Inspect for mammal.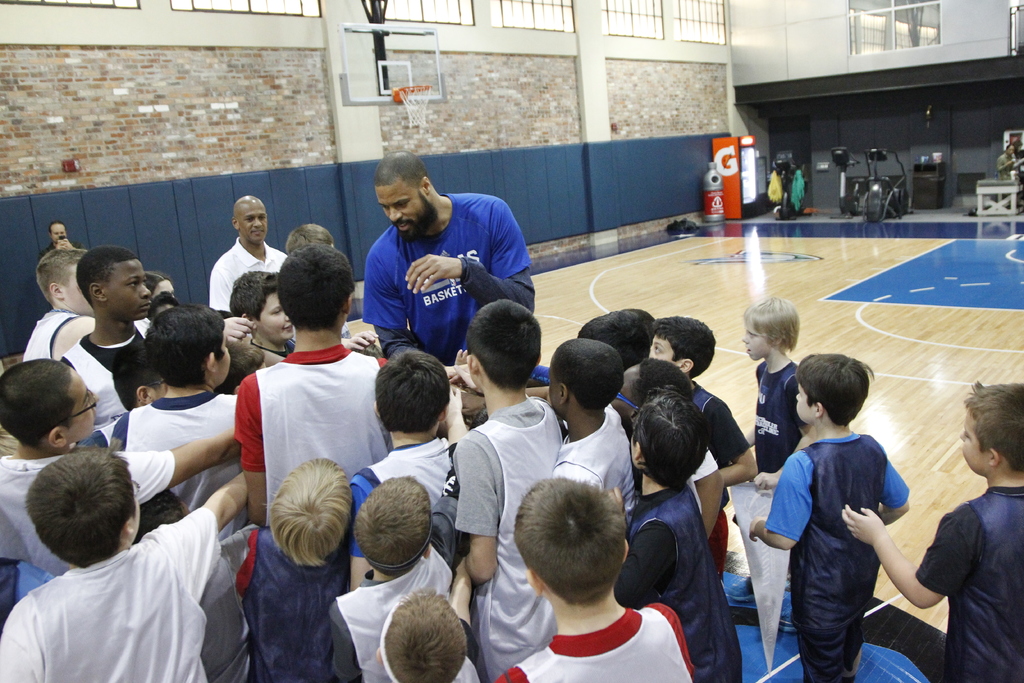
Inspection: <box>840,375,1018,680</box>.
